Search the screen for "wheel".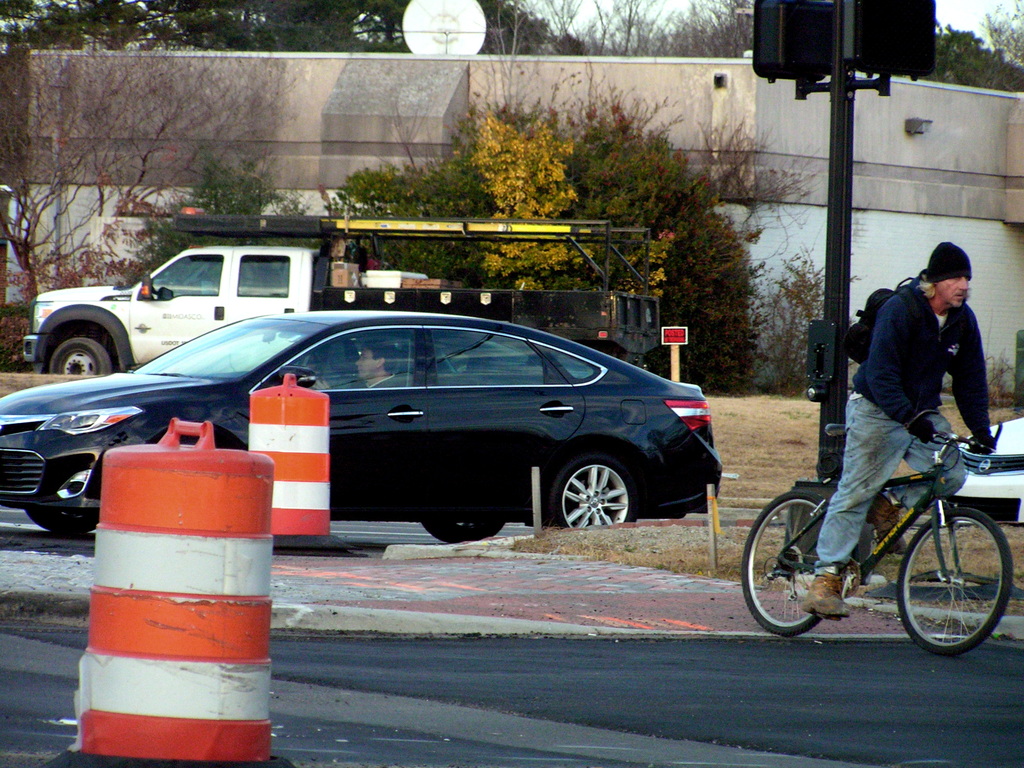
Found at bbox=[40, 333, 111, 377].
